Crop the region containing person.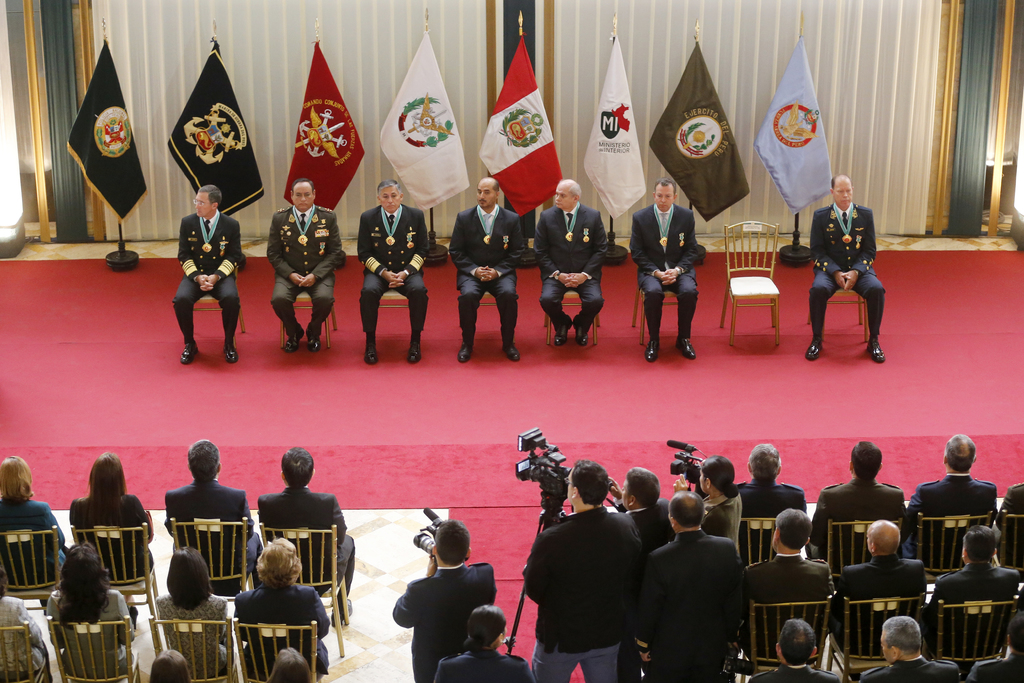
Crop region: rect(232, 529, 330, 668).
